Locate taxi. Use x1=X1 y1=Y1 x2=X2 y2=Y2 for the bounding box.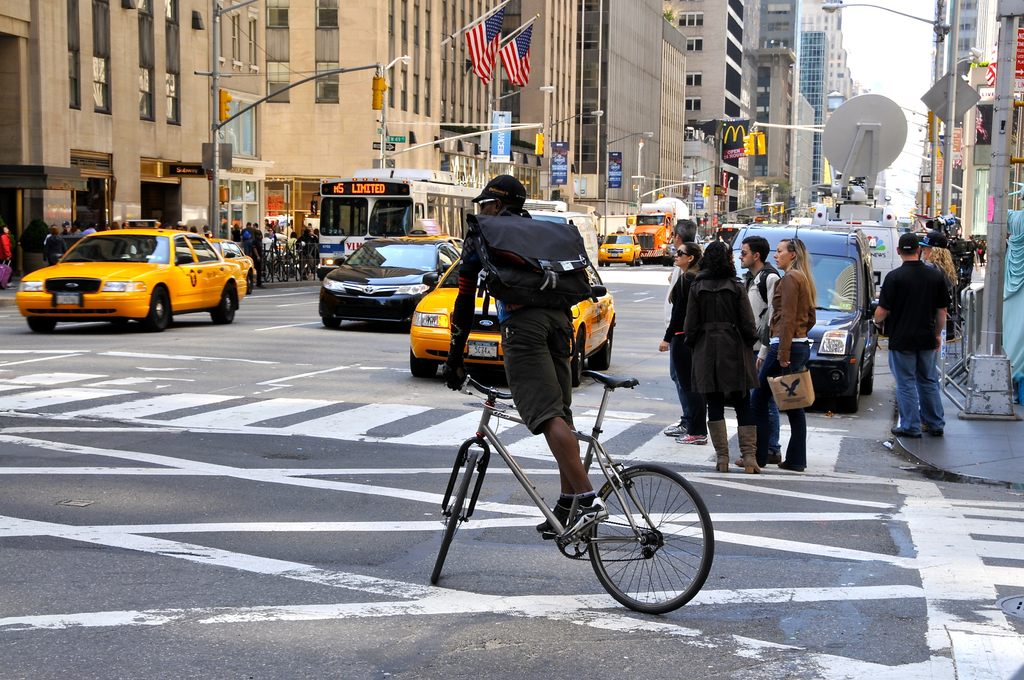
x1=7 y1=223 x2=262 y2=333.
